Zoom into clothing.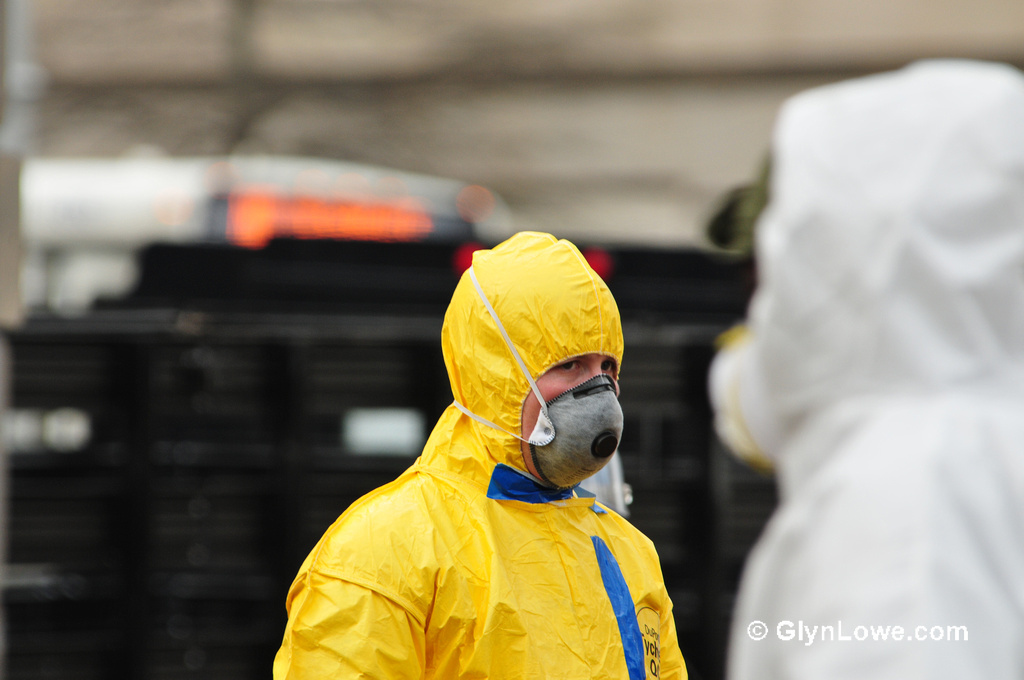
Zoom target: detection(270, 229, 688, 679).
